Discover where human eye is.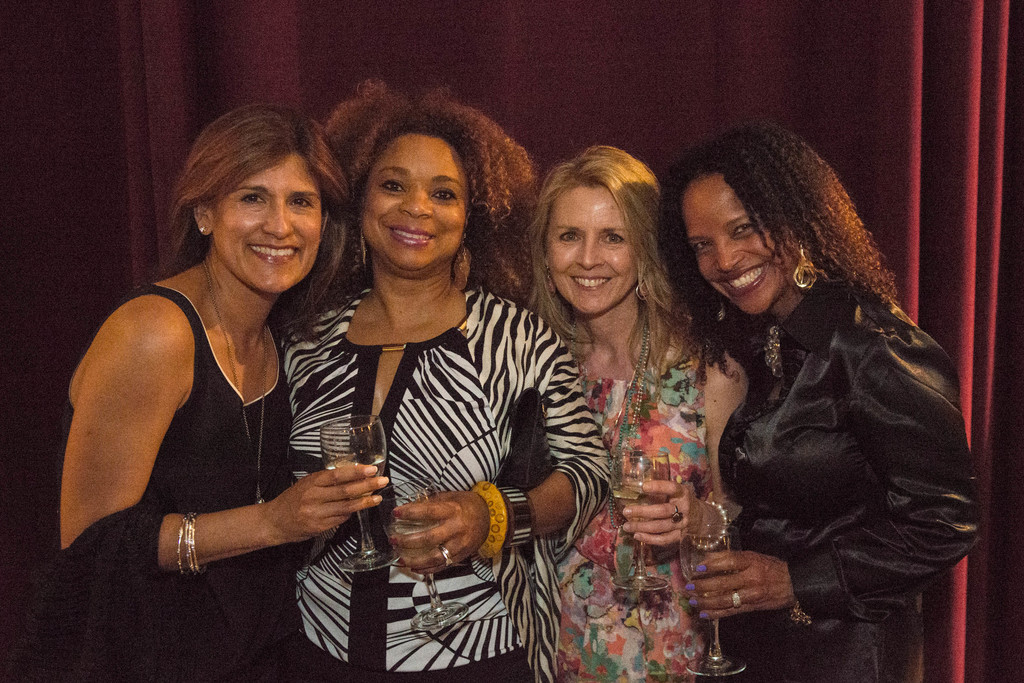
Discovered at detection(425, 189, 456, 204).
